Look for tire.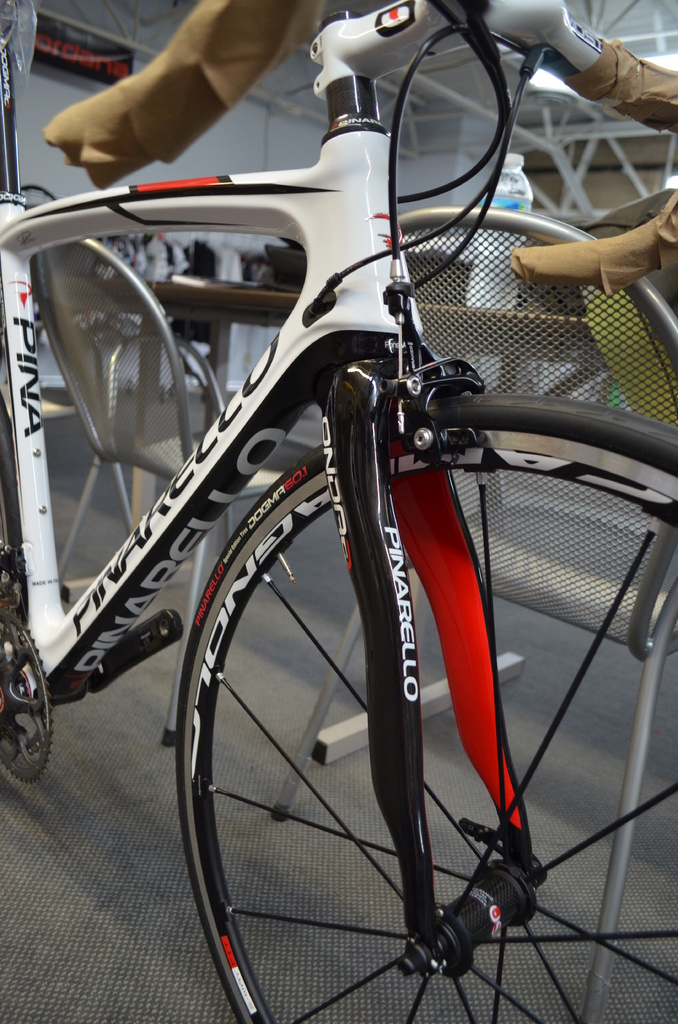
Found: rect(180, 445, 483, 1023).
